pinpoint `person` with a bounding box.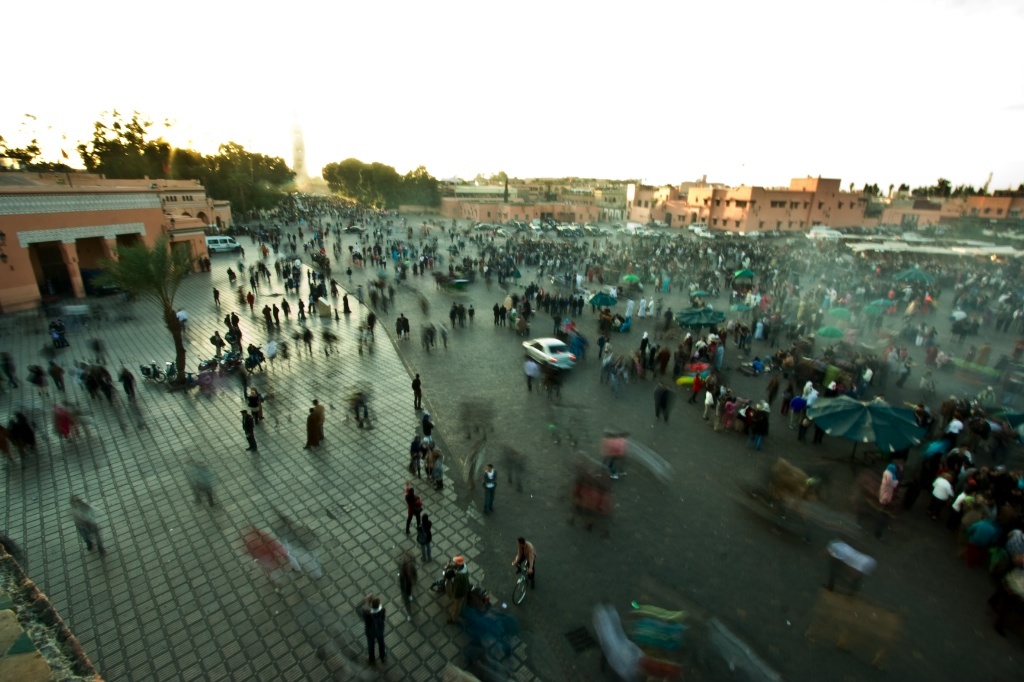
left=395, top=539, right=419, bottom=612.
